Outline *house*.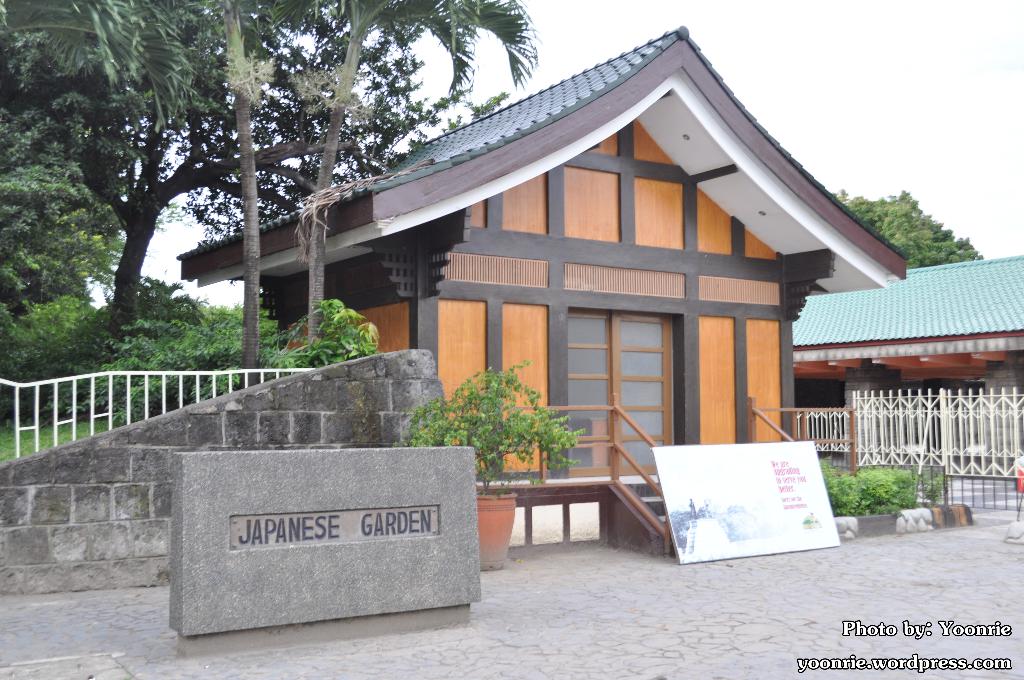
Outline: l=788, t=255, r=1023, b=479.
